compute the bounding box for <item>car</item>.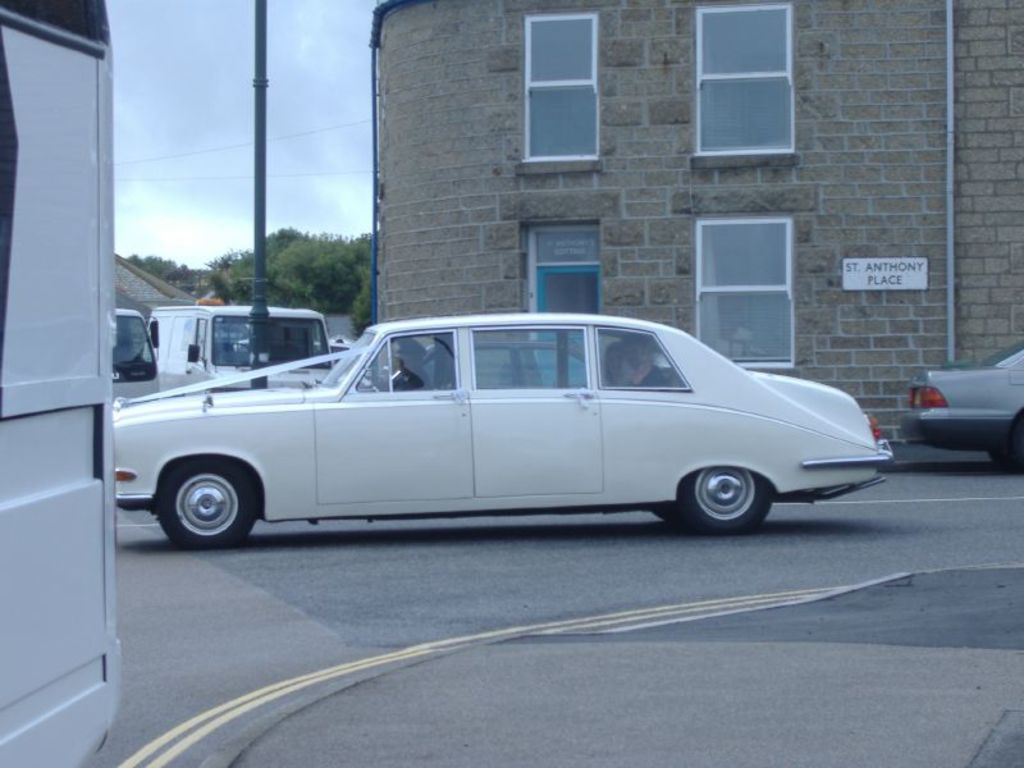
bbox=[81, 297, 908, 558].
